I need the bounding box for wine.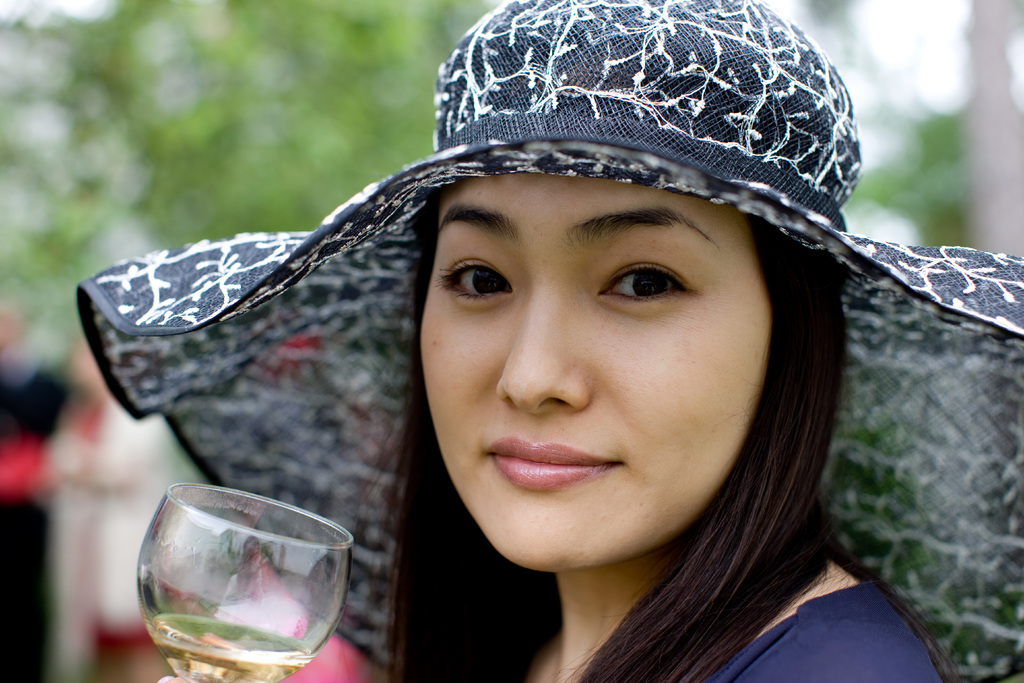
Here it is: {"left": 141, "top": 616, "right": 316, "bottom": 681}.
